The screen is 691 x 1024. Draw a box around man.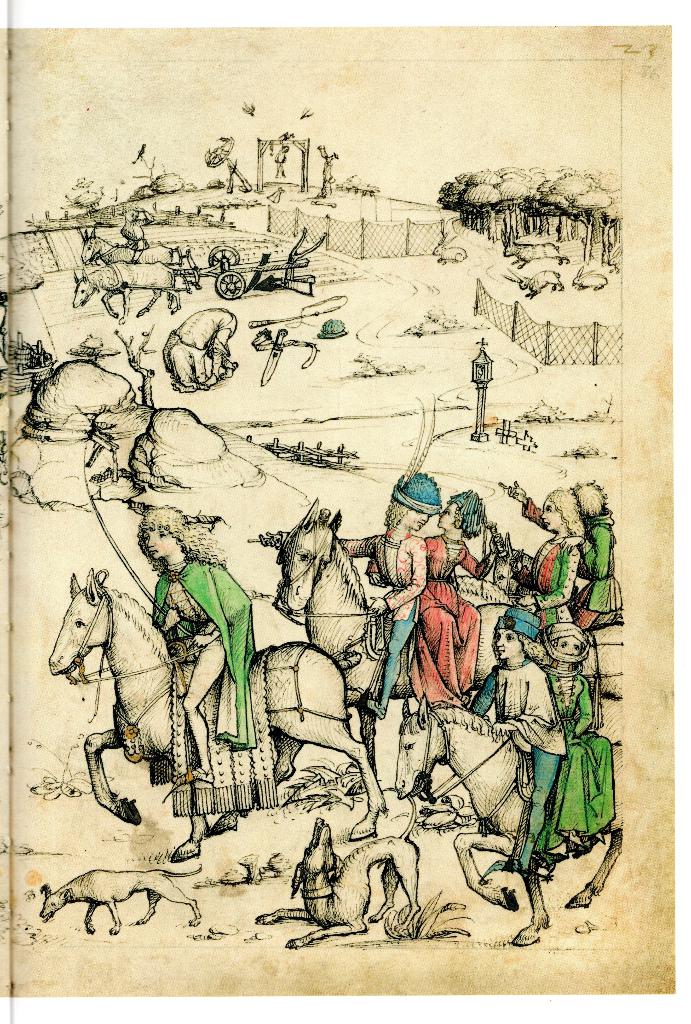
131:502:263:783.
